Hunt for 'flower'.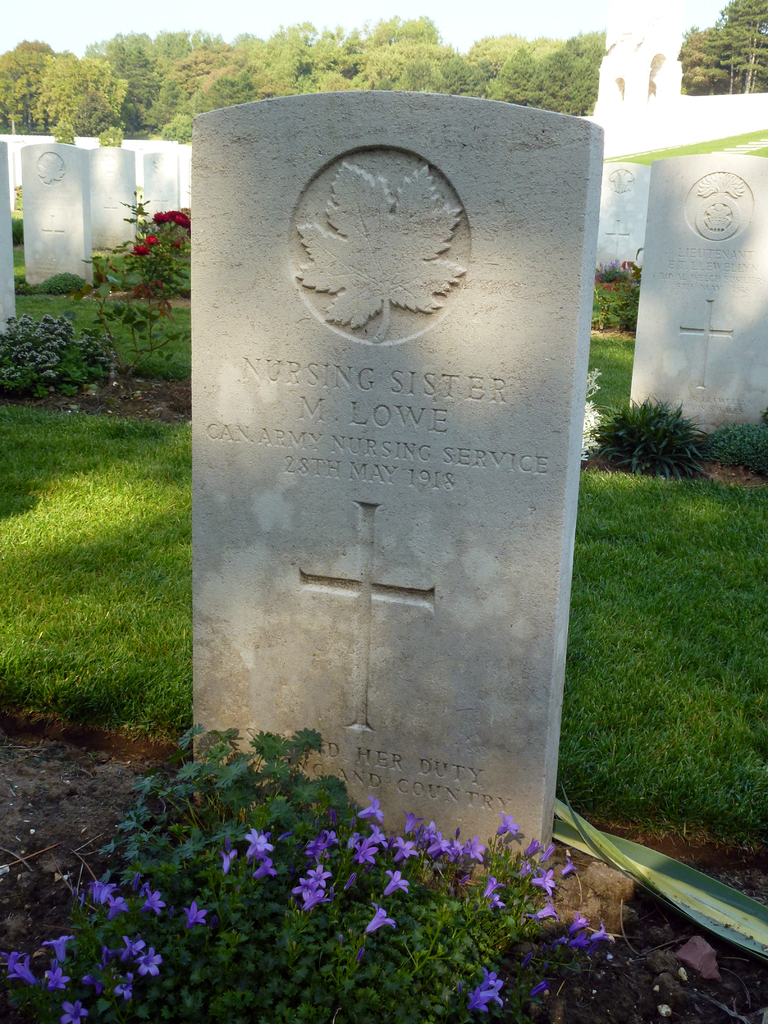
Hunted down at pyautogui.locateOnScreen(63, 1000, 86, 1023).
